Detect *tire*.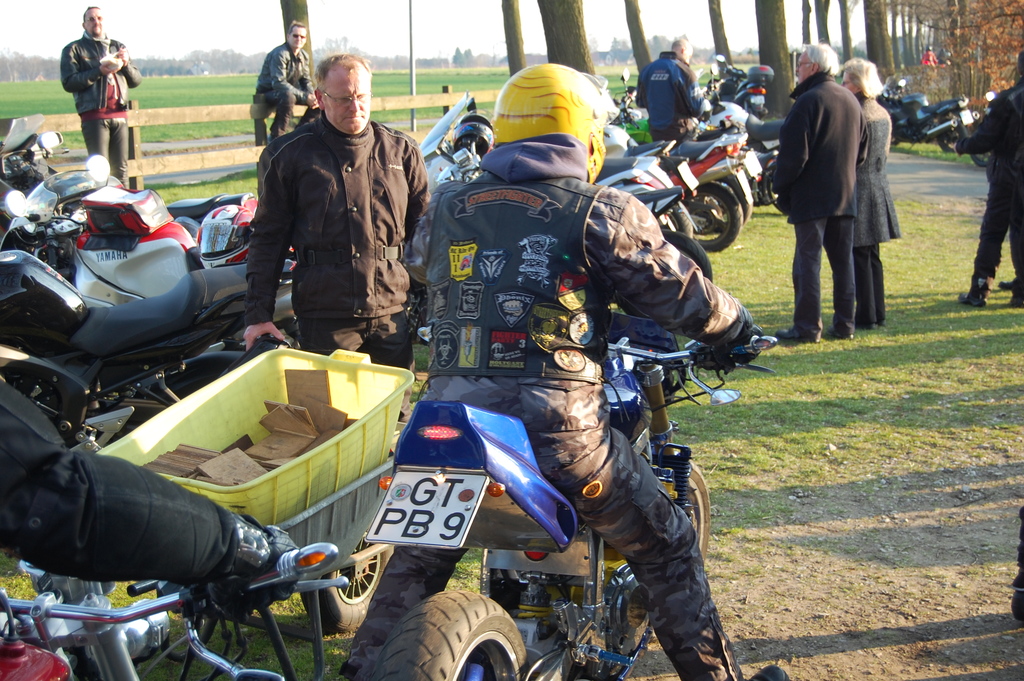
Detected at [655, 204, 695, 238].
